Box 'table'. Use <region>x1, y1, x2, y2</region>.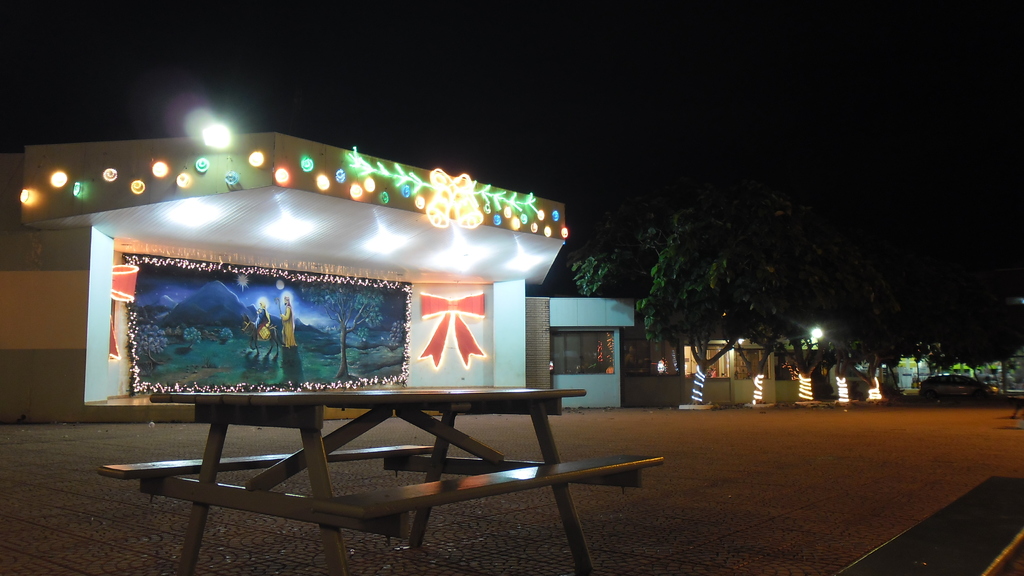
<region>90, 388, 665, 573</region>.
